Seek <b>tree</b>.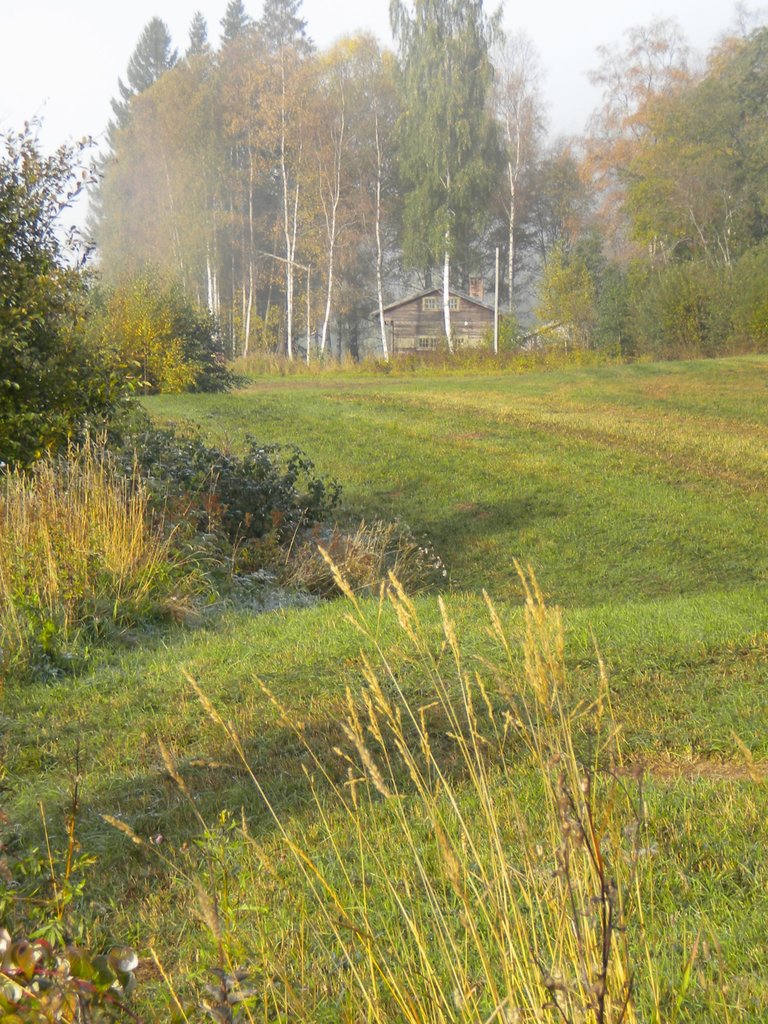
(557, 0, 685, 154).
